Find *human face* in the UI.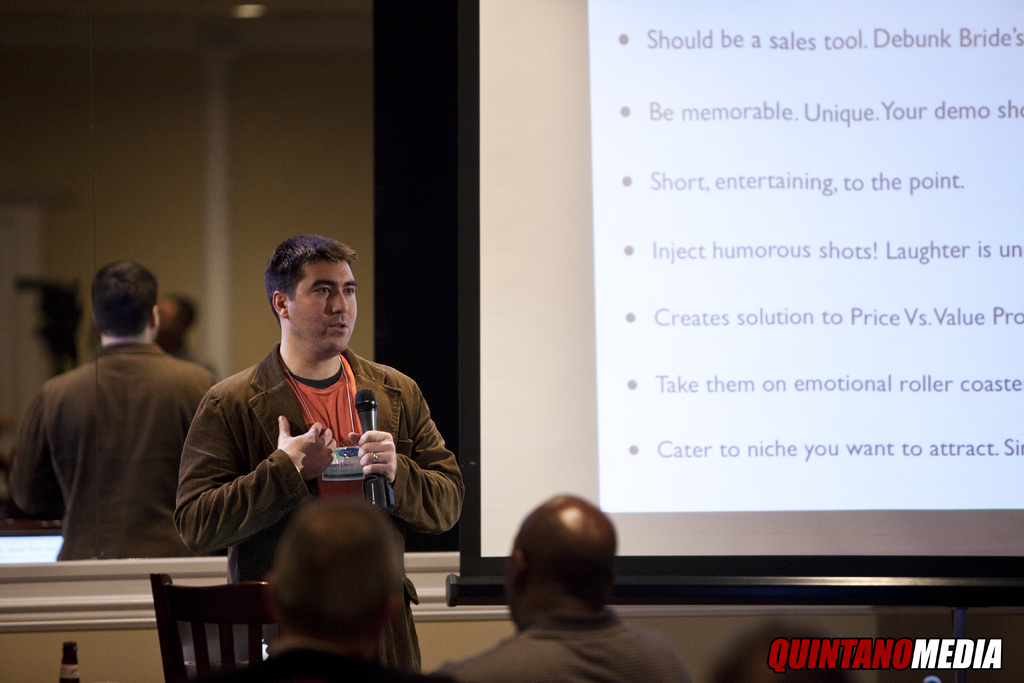
UI element at (left=276, top=258, right=358, bottom=358).
